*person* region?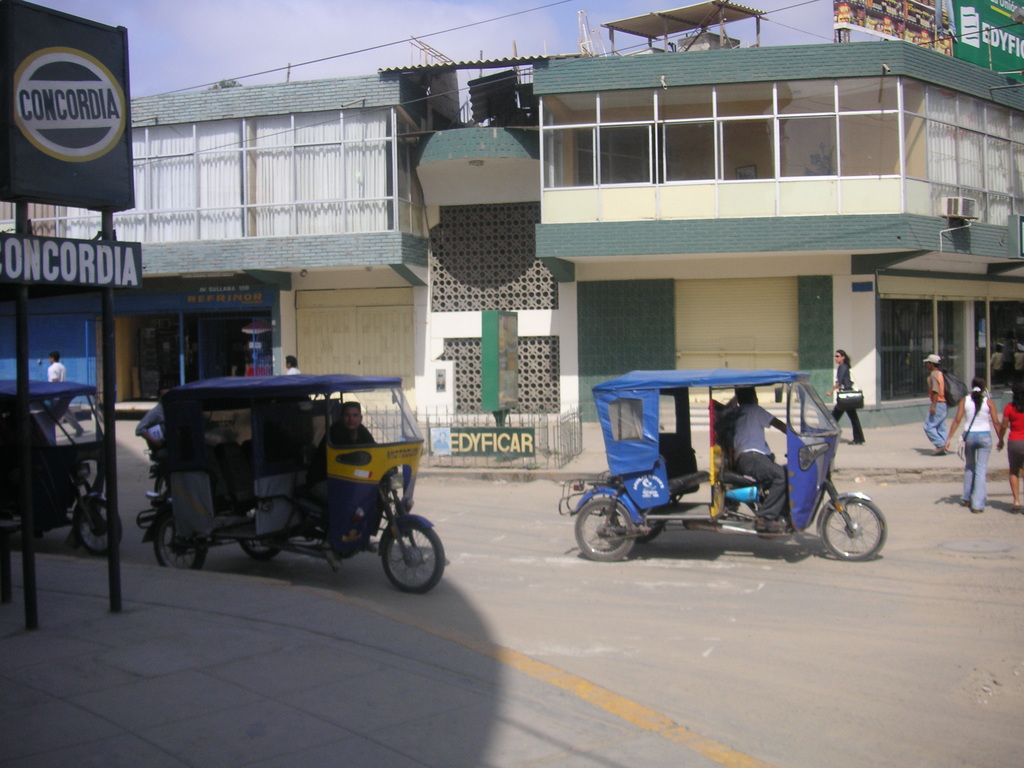
284, 353, 299, 373
